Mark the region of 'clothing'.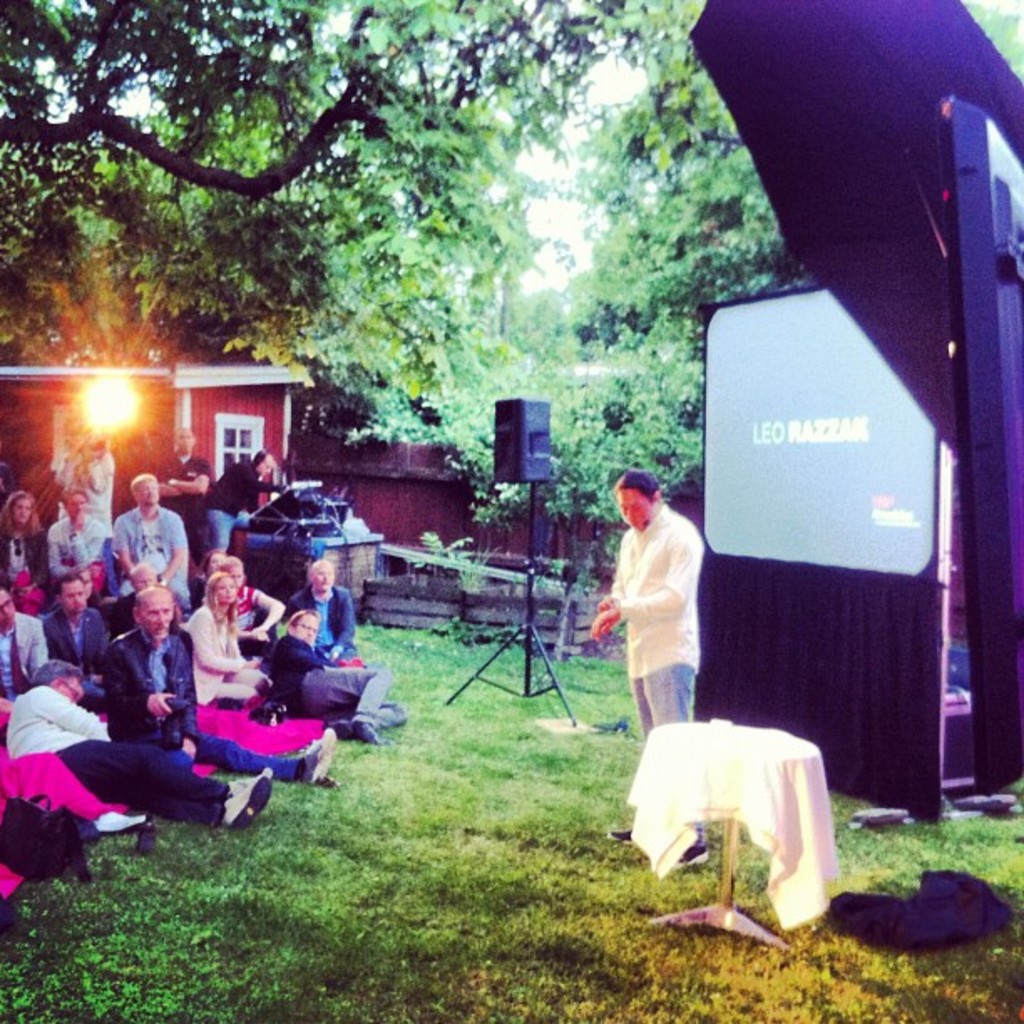
Region: (left=50, top=504, right=120, bottom=599).
